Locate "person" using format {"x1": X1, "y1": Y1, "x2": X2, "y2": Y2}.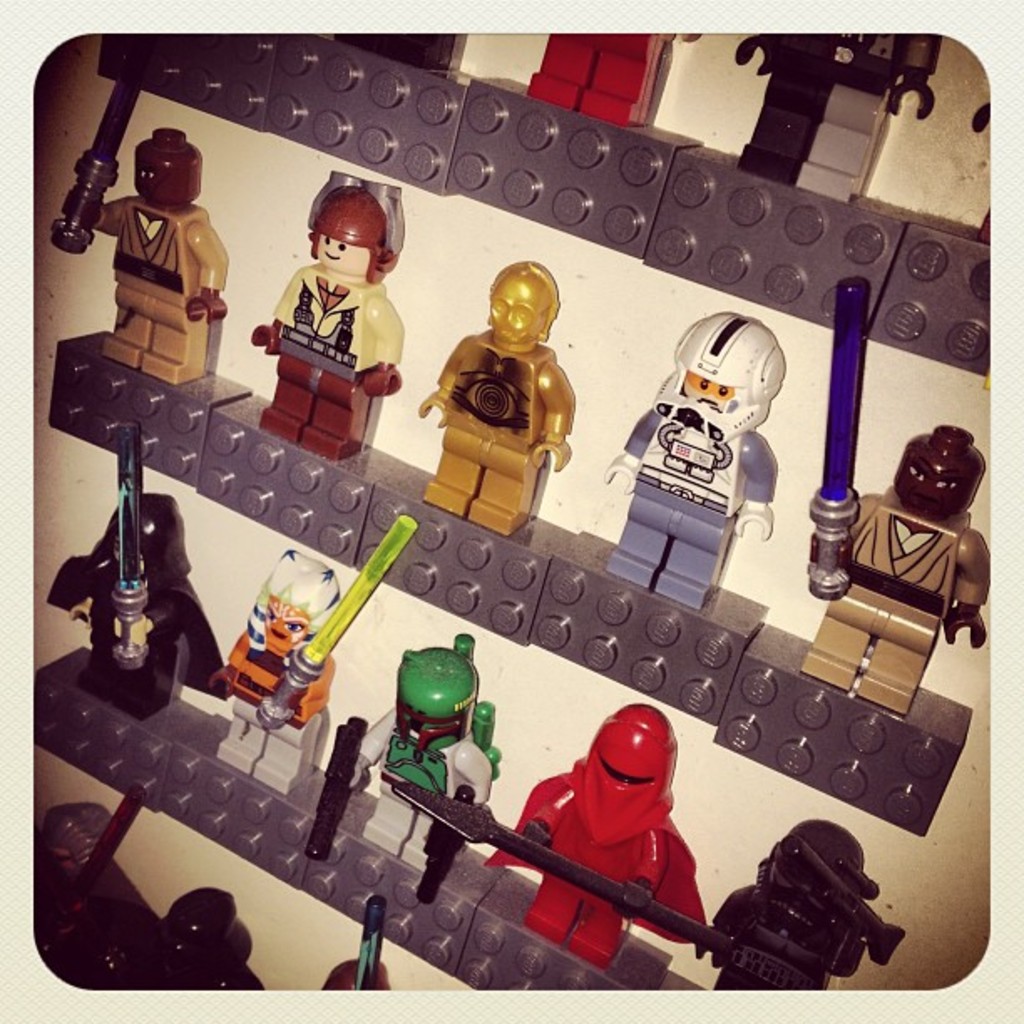
{"x1": 50, "y1": 502, "x2": 212, "y2": 693}.
